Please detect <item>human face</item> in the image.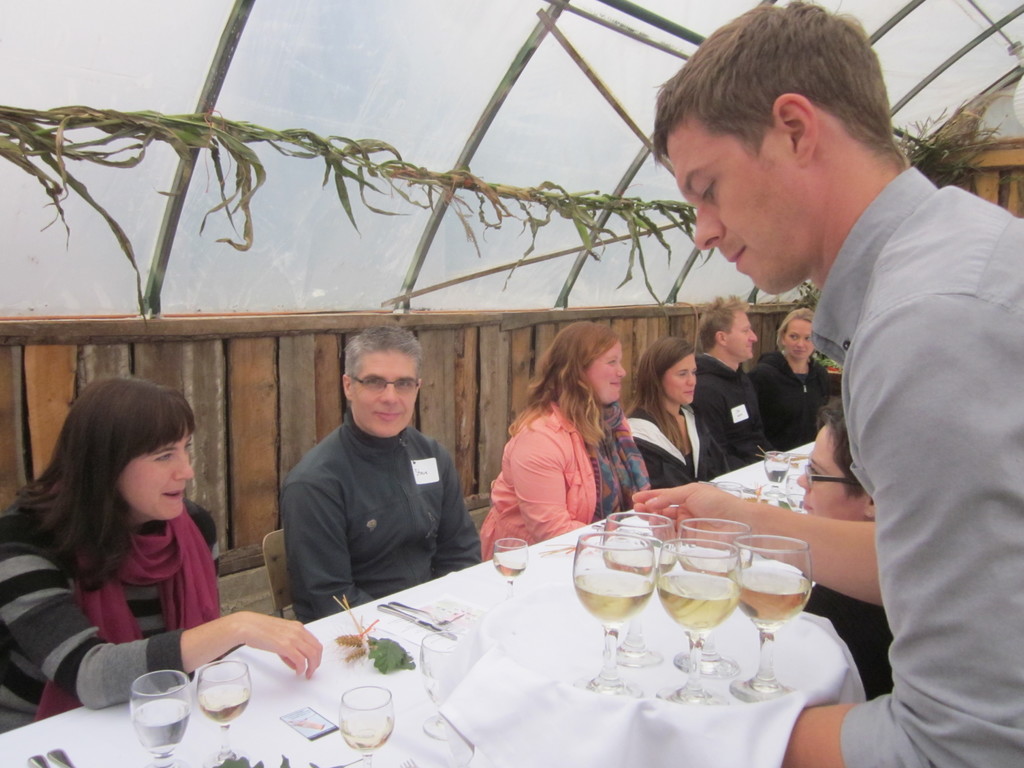
730:309:758:360.
